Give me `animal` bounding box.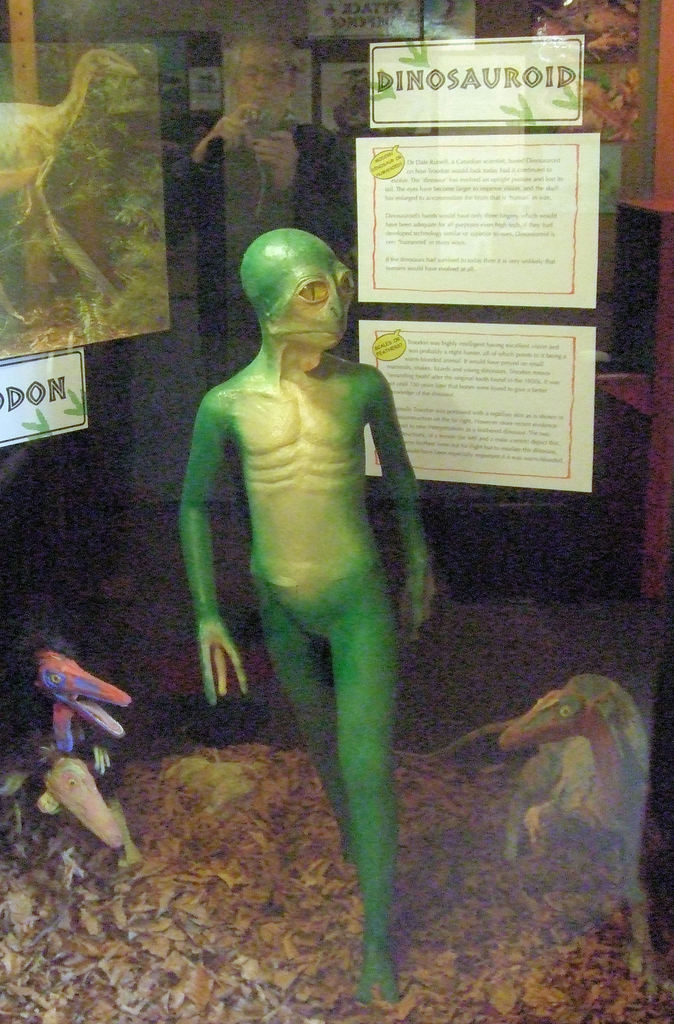
pyautogui.locateOnScreen(404, 669, 659, 1005).
